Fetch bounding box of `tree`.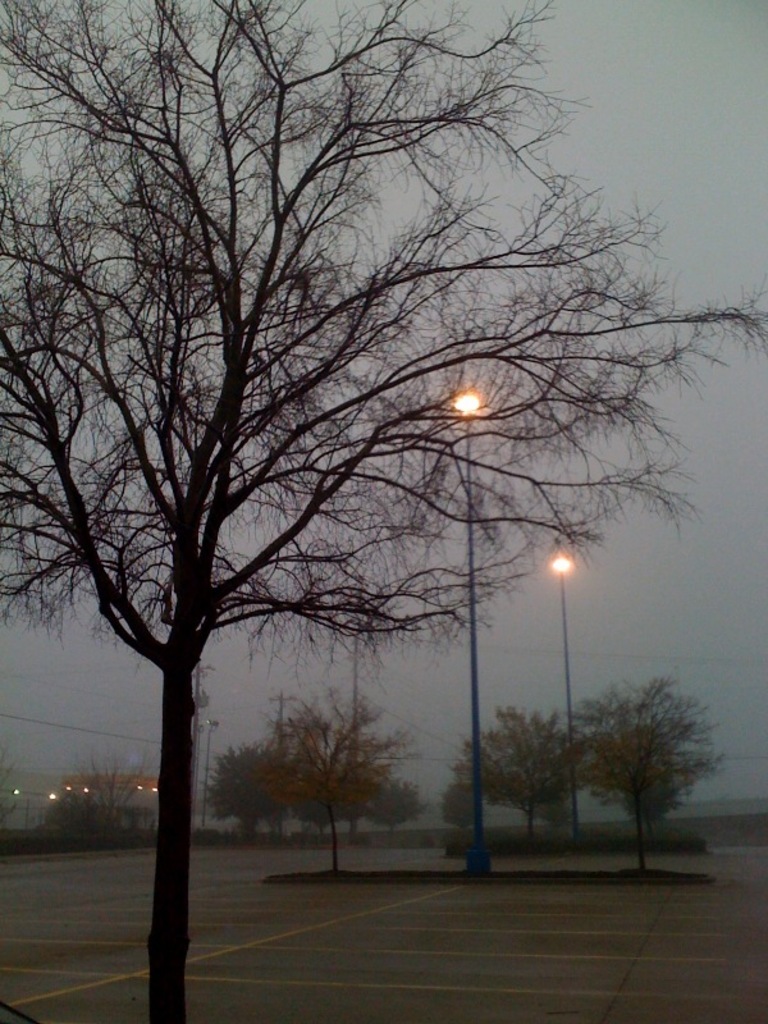
Bbox: <bbox>205, 748, 284, 845</bbox>.
